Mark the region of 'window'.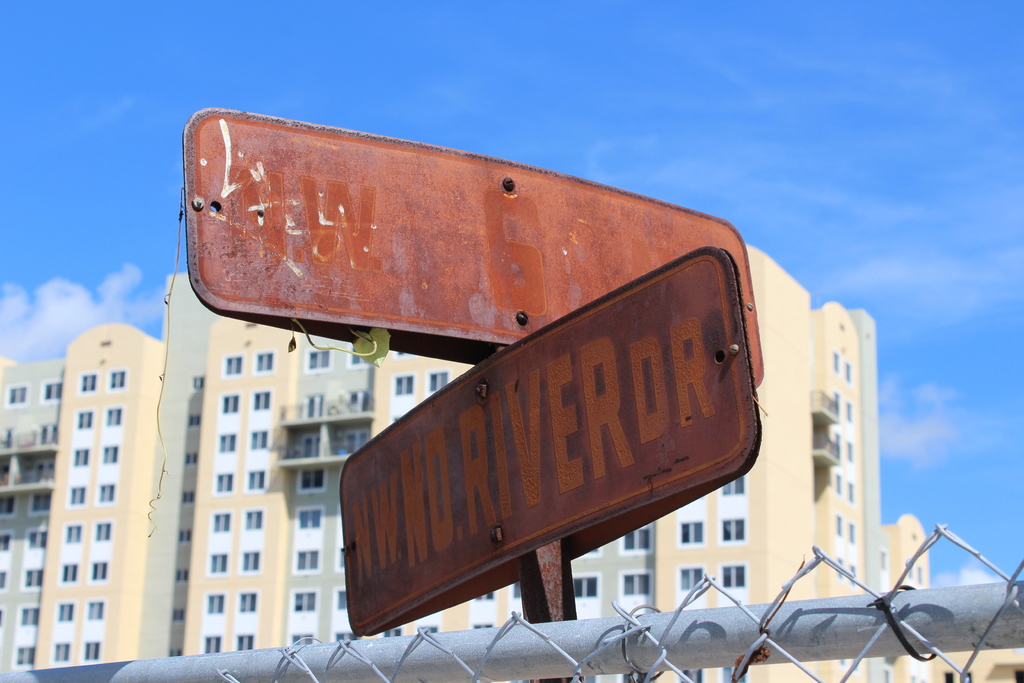
Region: box(57, 646, 70, 662).
